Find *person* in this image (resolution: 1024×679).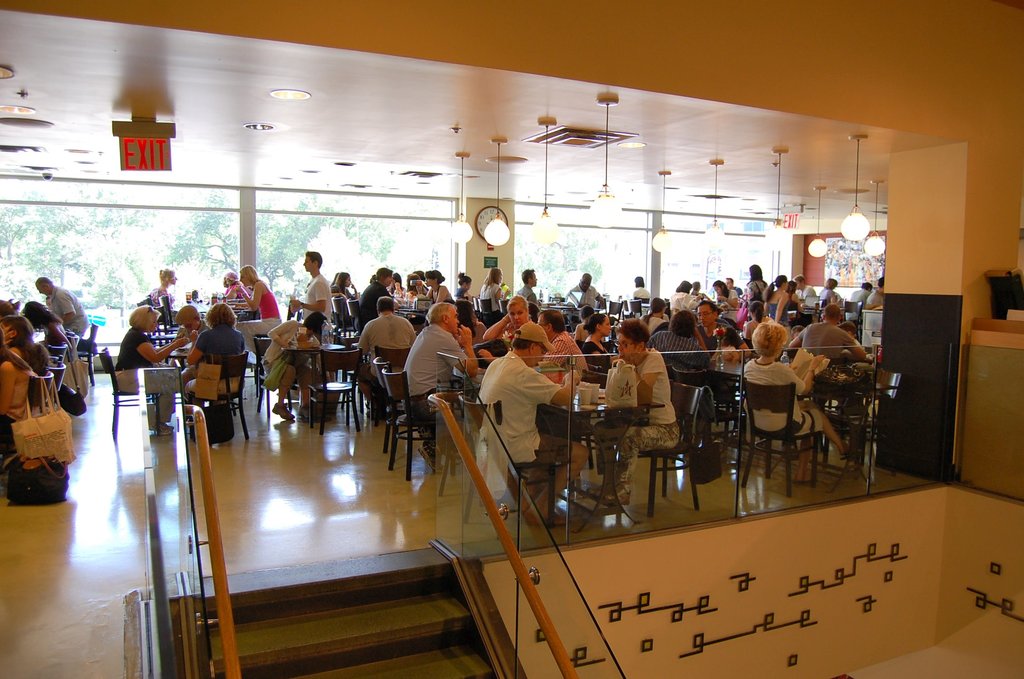
box=[396, 274, 417, 312].
